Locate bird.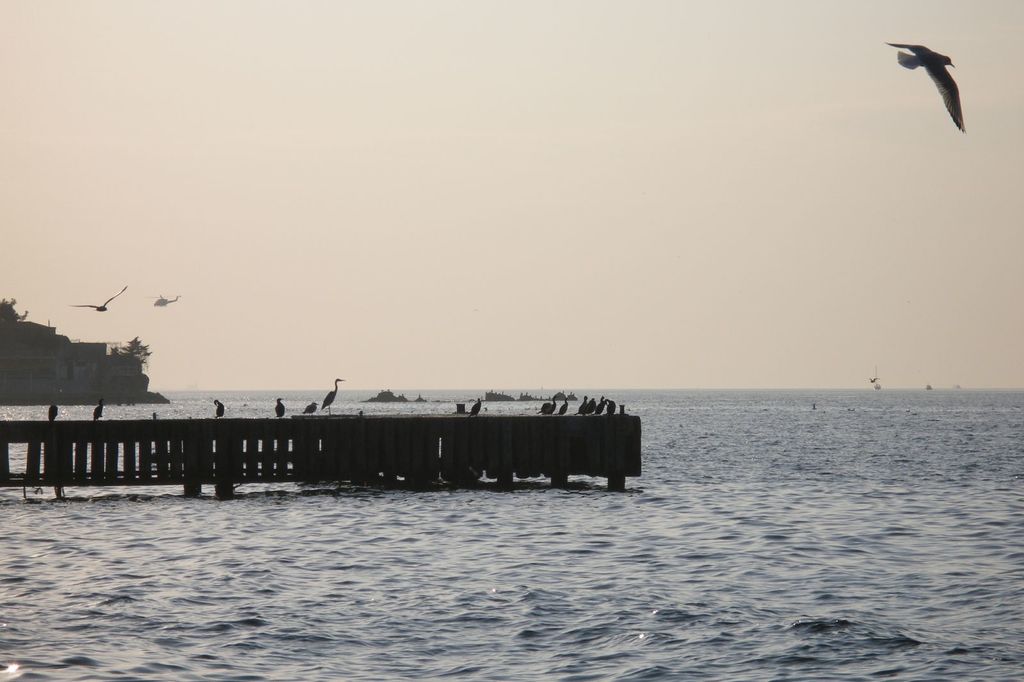
Bounding box: {"left": 317, "top": 379, "right": 344, "bottom": 409}.
